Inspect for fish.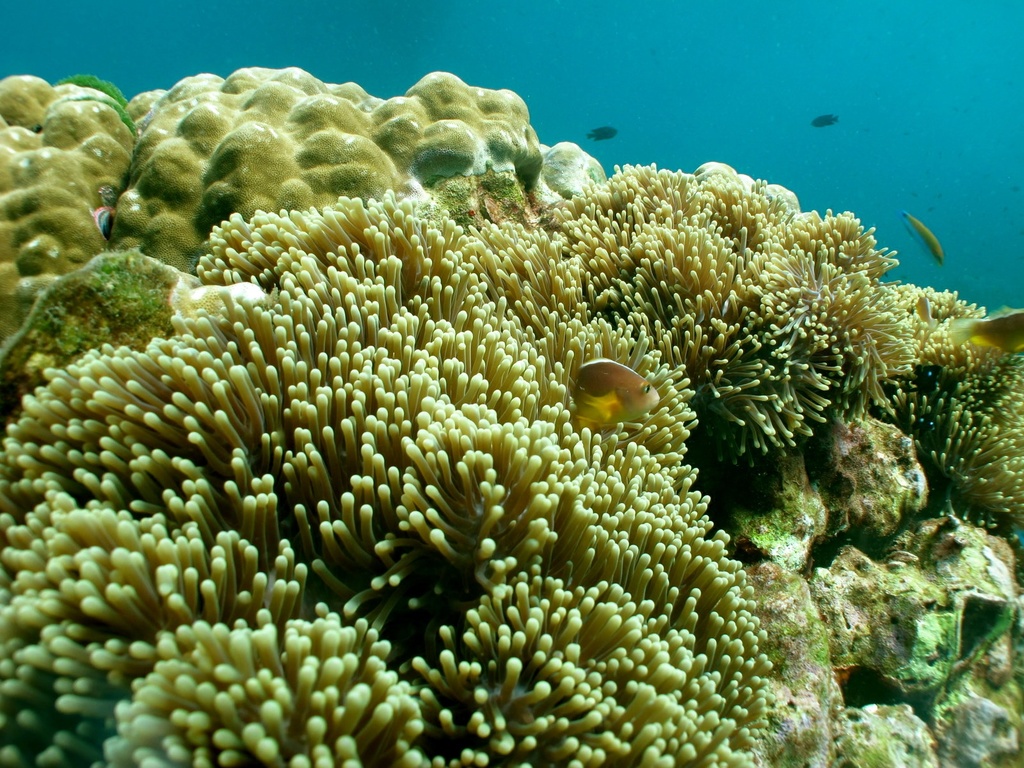
Inspection: x1=902 y1=210 x2=944 y2=266.
